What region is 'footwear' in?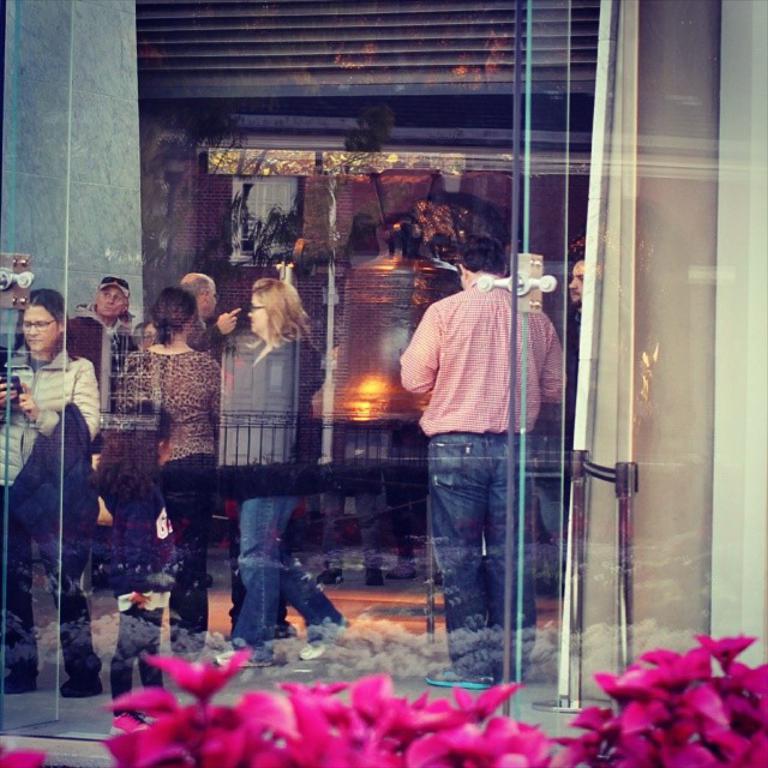
508, 656, 539, 683.
